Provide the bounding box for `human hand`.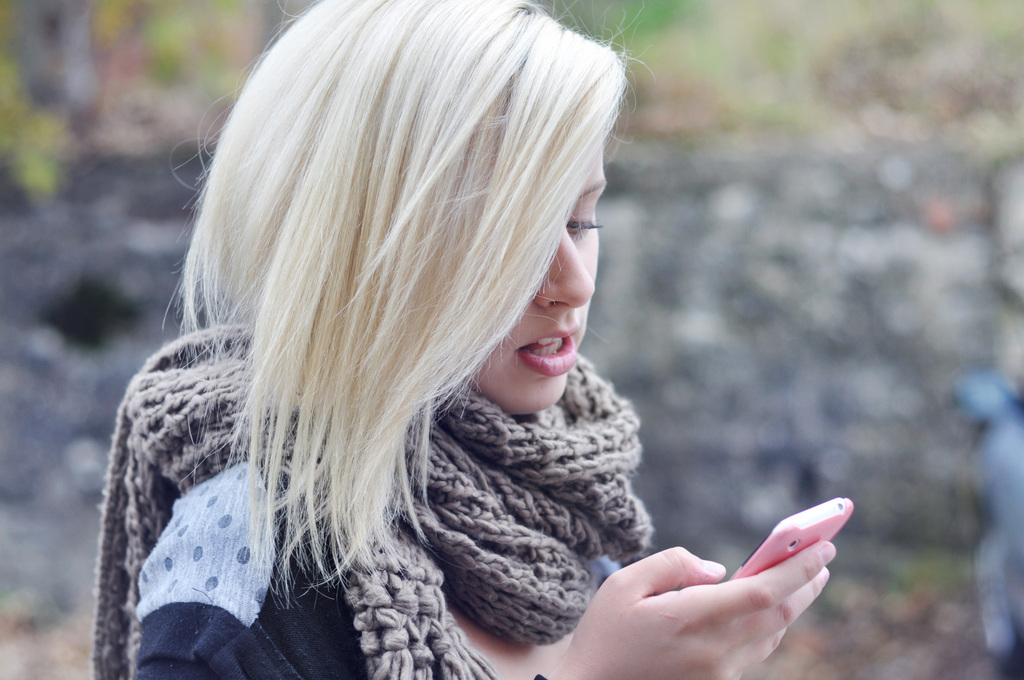
<region>578, 531, 826, 672</region>.
